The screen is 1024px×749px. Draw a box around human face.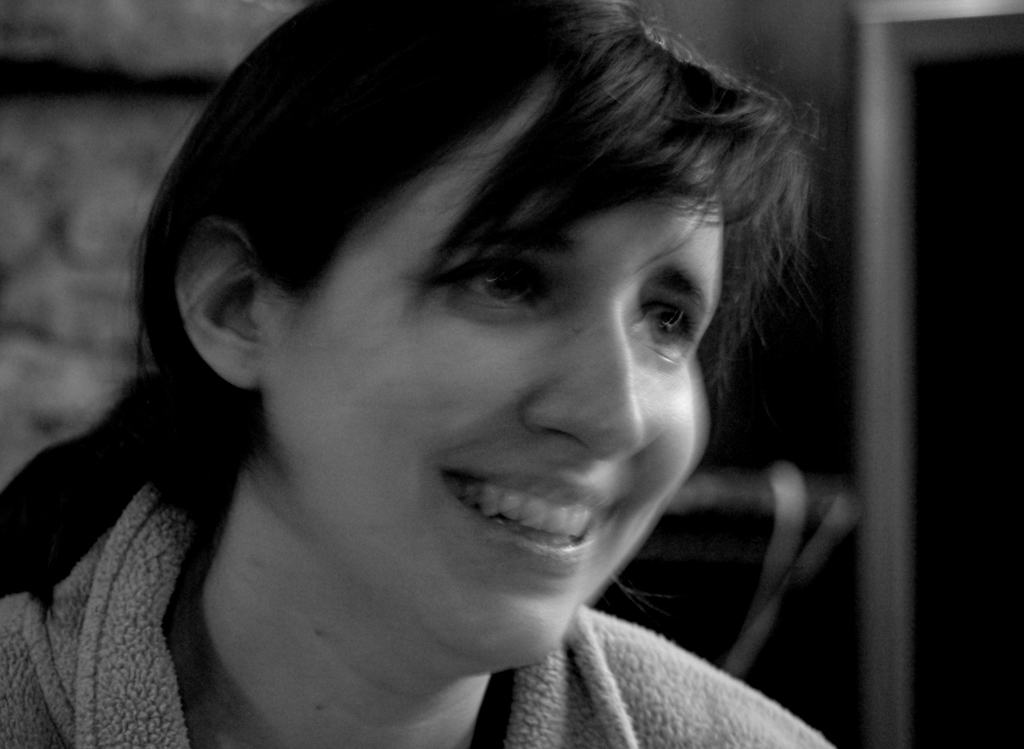
bbox=[337, 172, 705, 643].
